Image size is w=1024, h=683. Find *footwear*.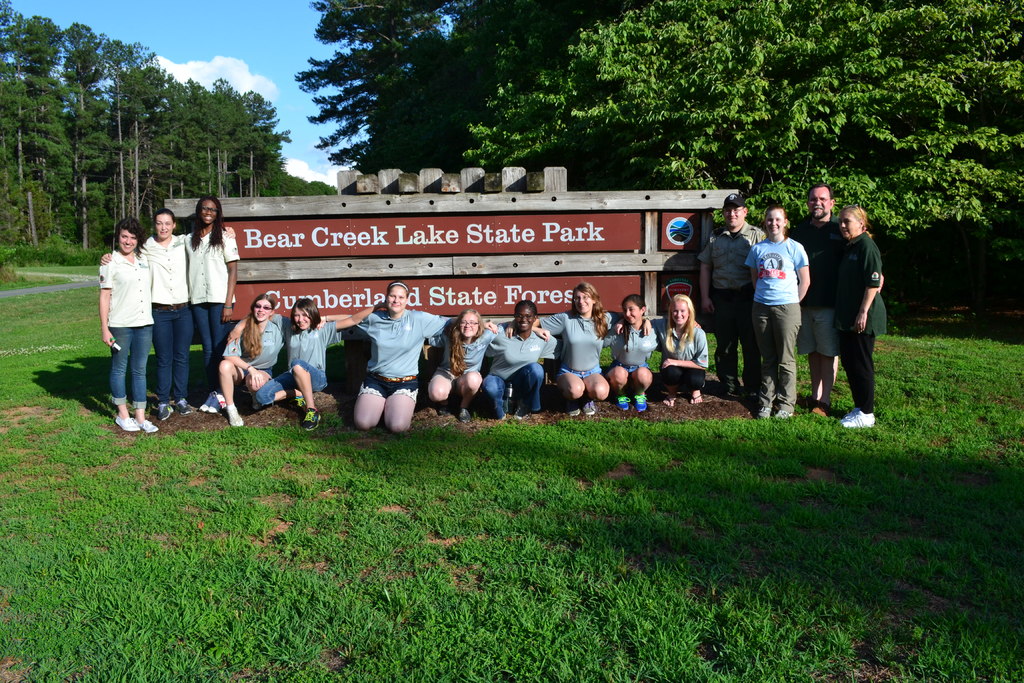
crop(753, 403, 767, 422).
